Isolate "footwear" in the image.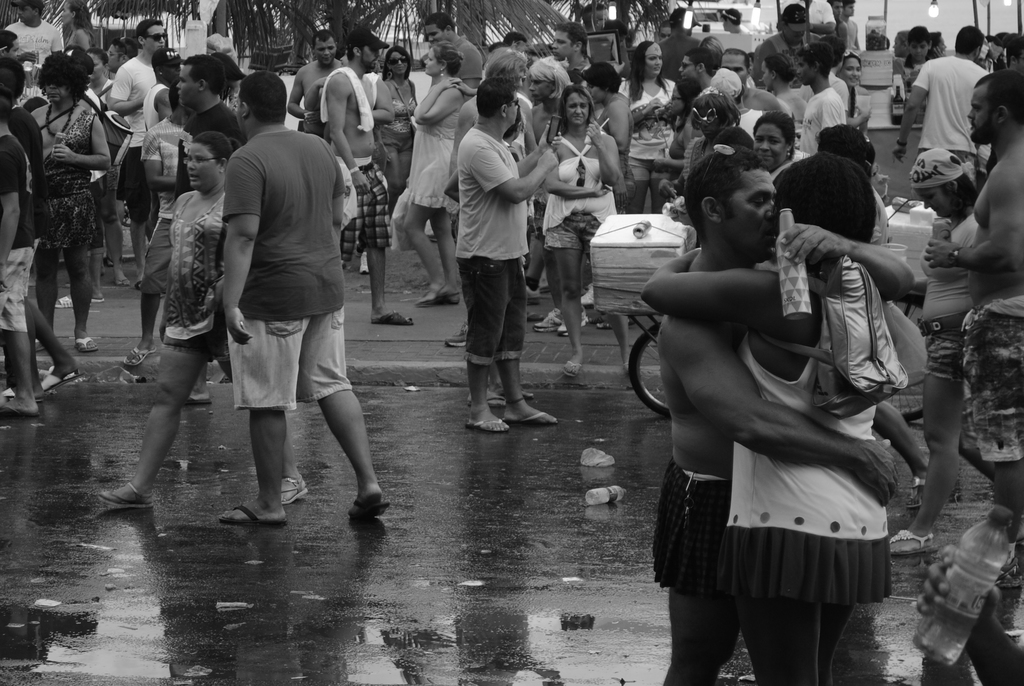
Isolated region: BBox(111, 277, 127, 289).
